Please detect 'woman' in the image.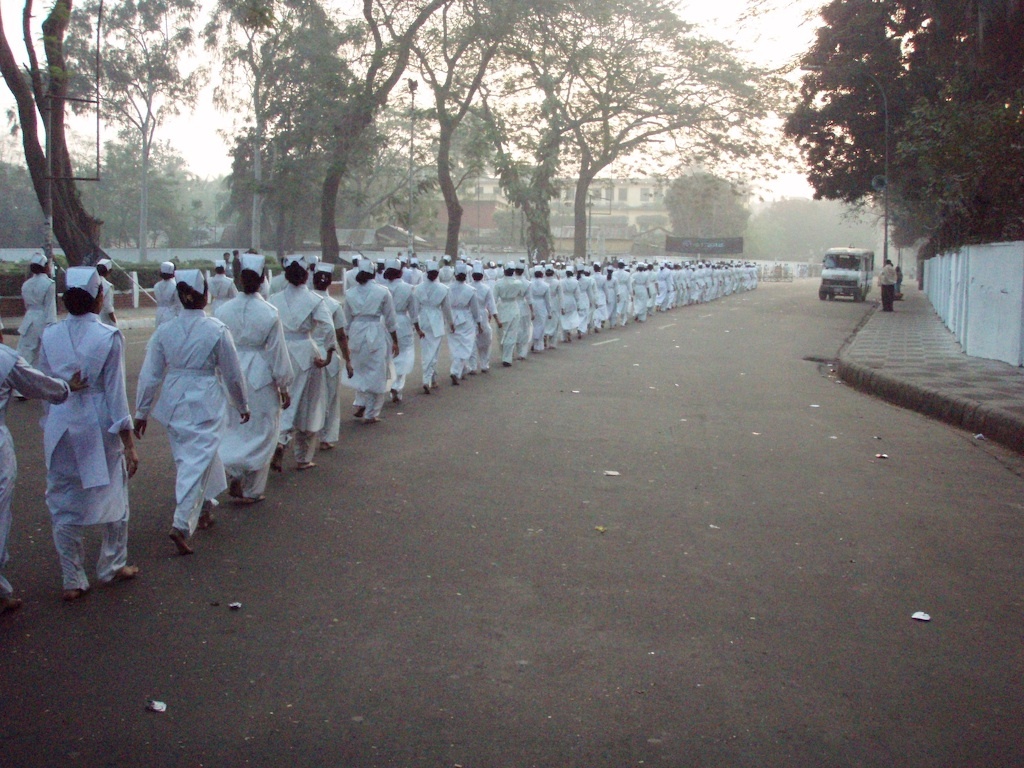
box=[466, 259, 505, 377].
